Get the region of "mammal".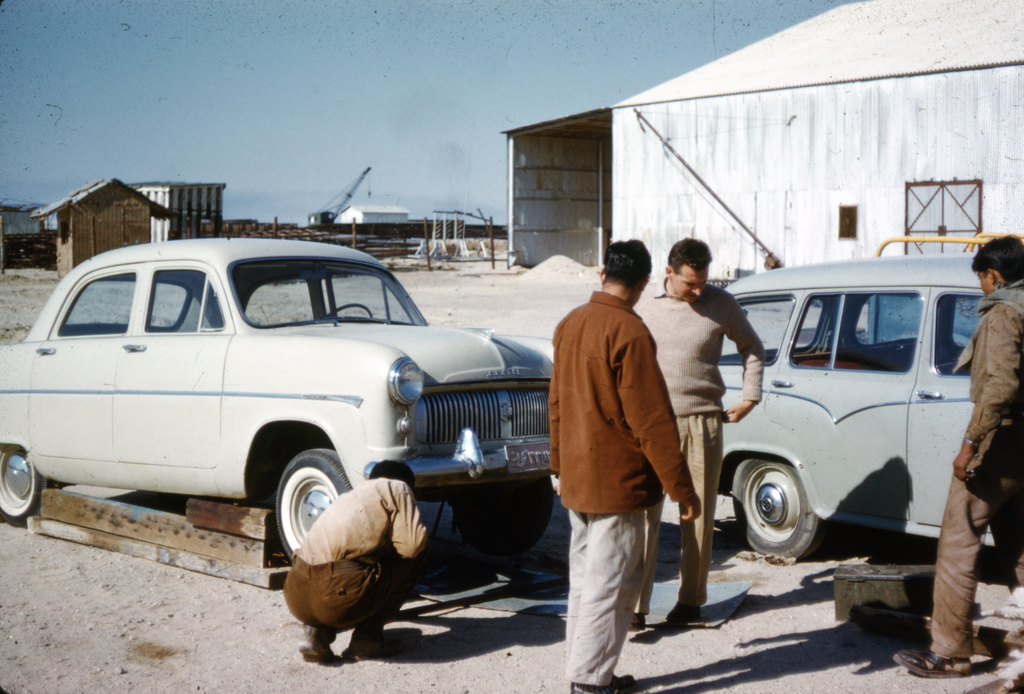
BBox(284, 461, 430, 662).
